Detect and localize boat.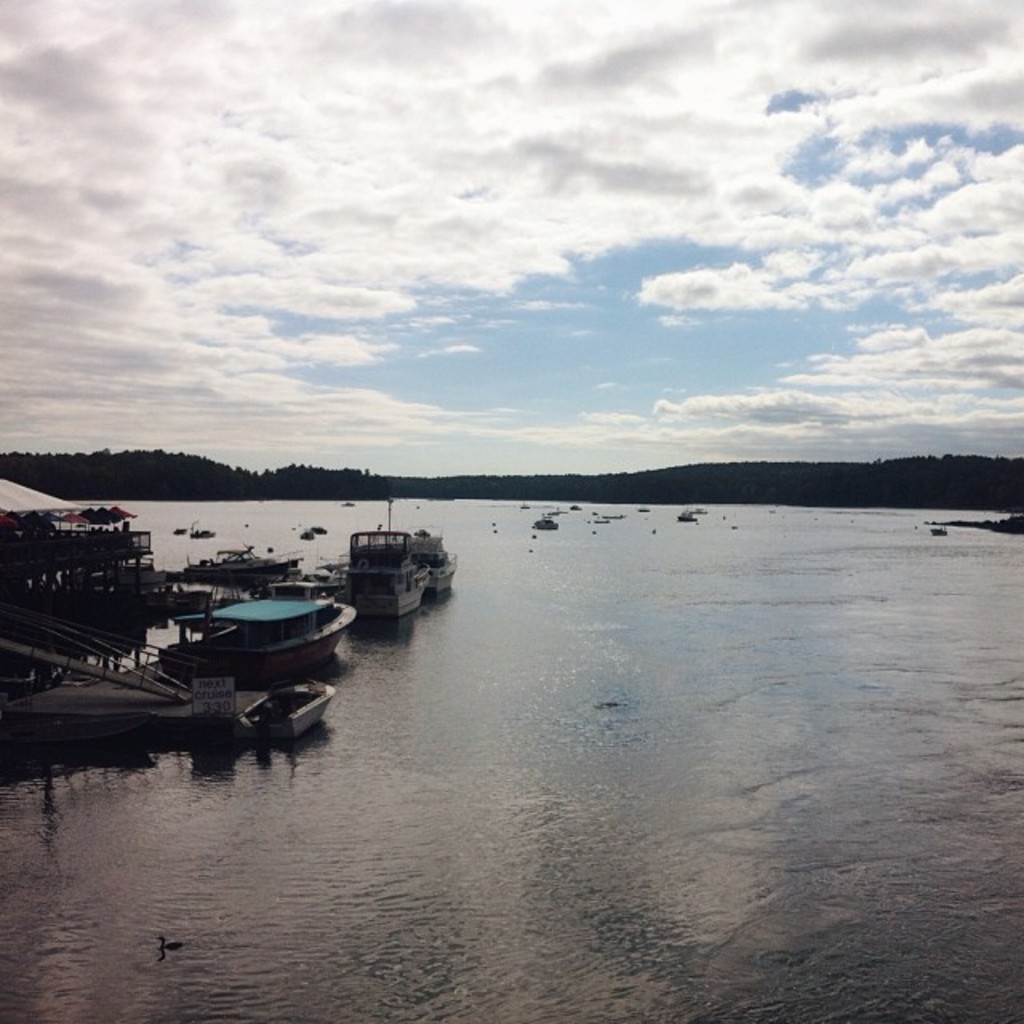
Localized at <bbox>182, 547, 304, 576</bbox>.
